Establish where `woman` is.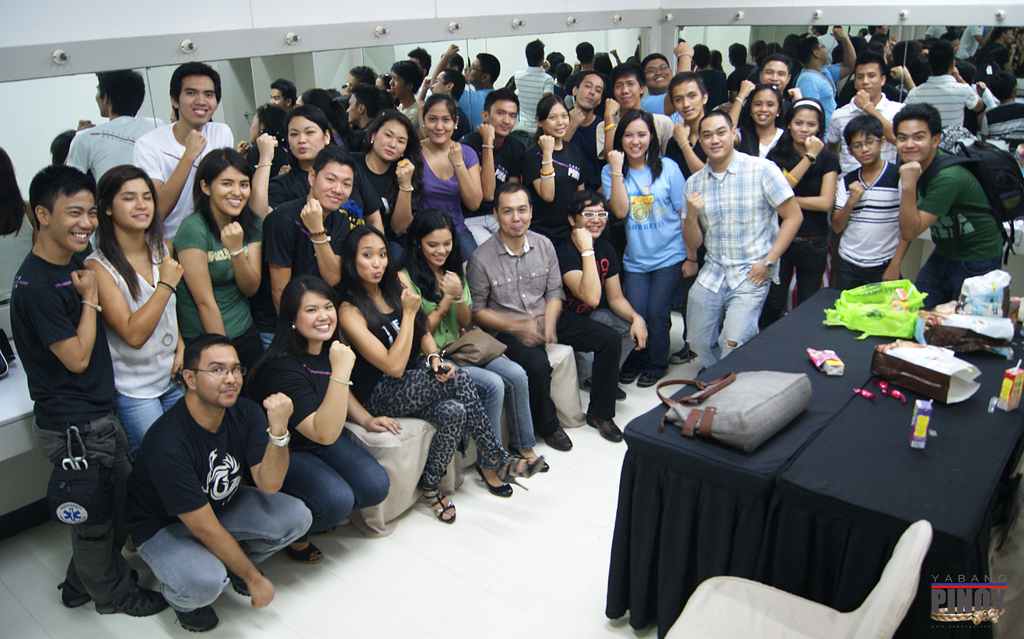
Established at rect(391, 209, 553, 503).
